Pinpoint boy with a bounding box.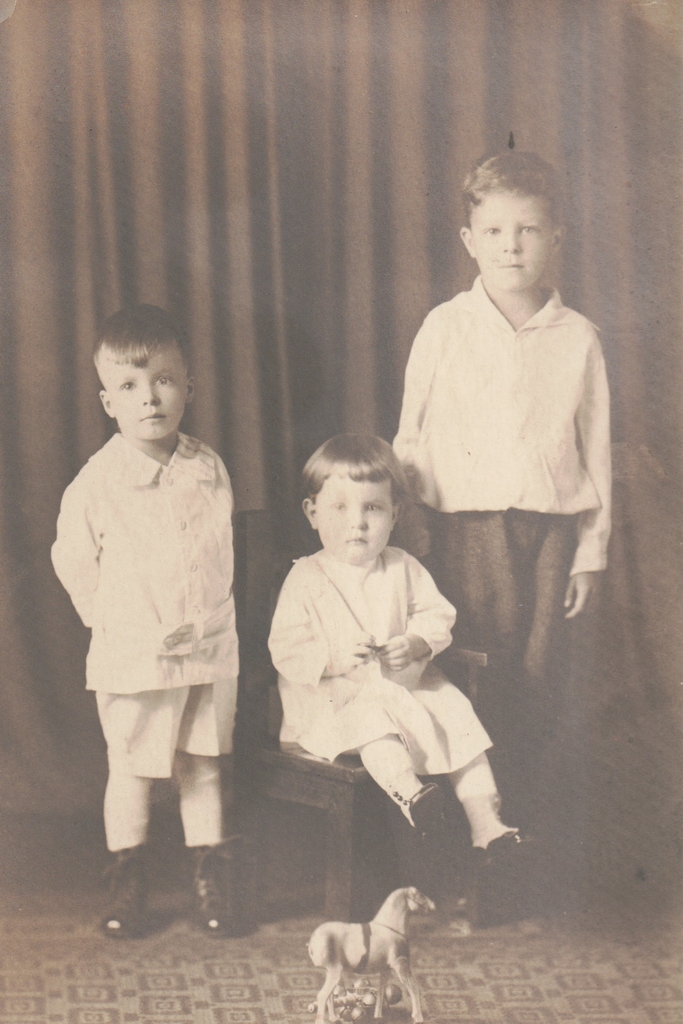
59 280 252 913.
